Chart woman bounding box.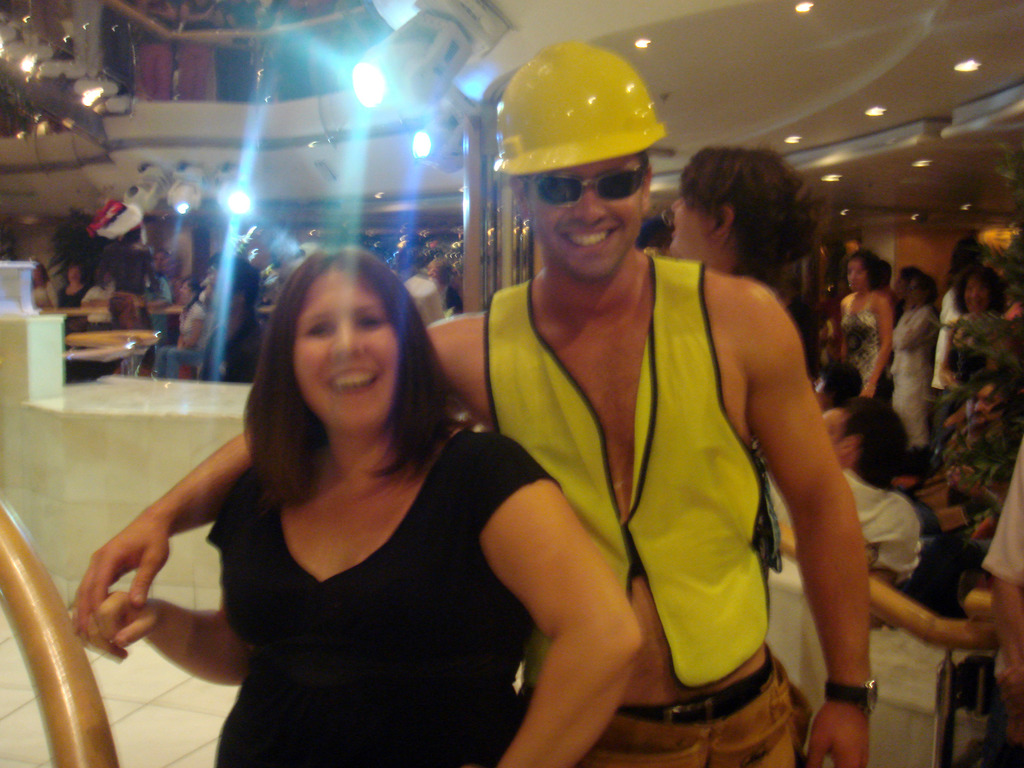
Charted: box(838, 250, 892, 399).
